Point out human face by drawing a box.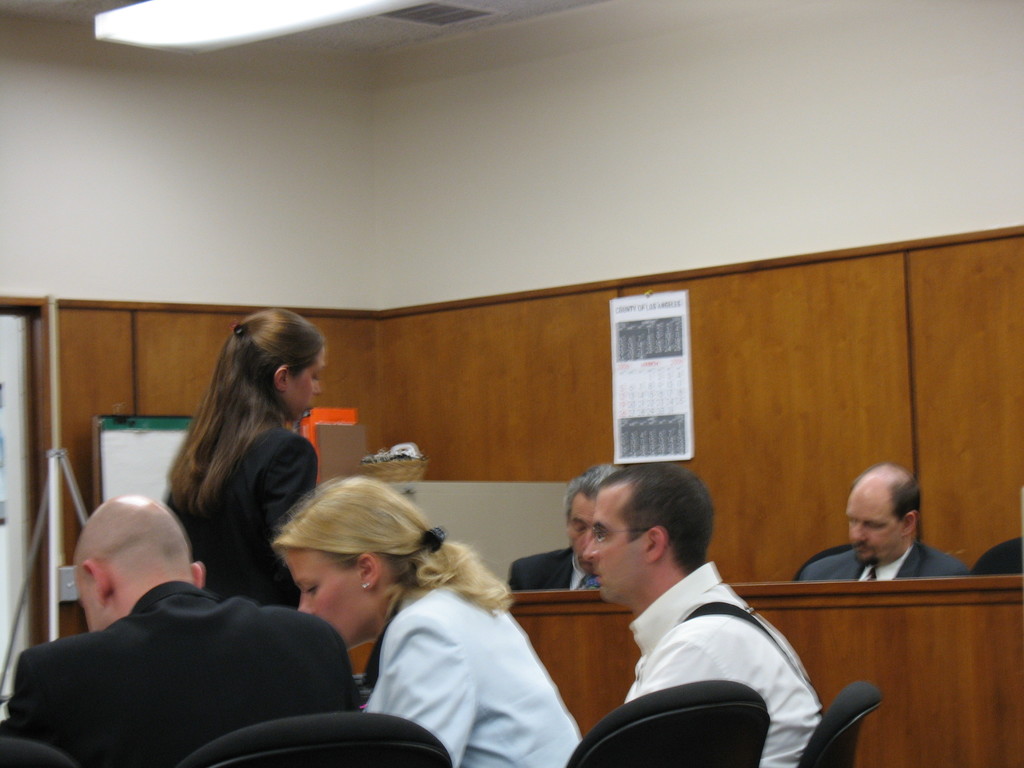
<bbox>845, 486, 903, 560</bbox>.
